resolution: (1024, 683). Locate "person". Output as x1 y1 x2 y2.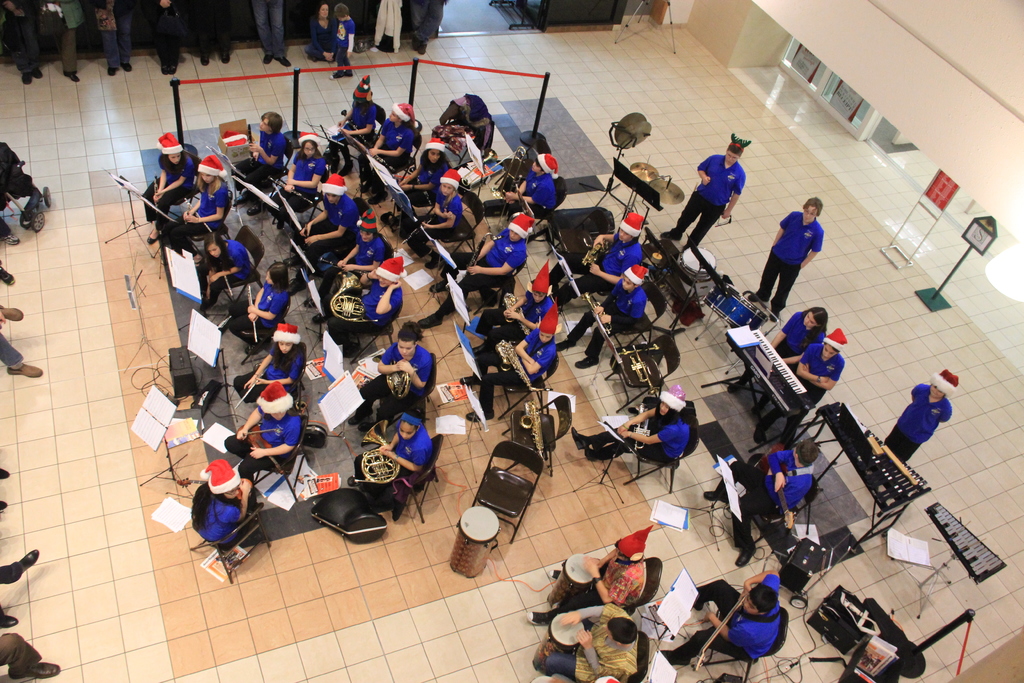
657 133 748 257.
